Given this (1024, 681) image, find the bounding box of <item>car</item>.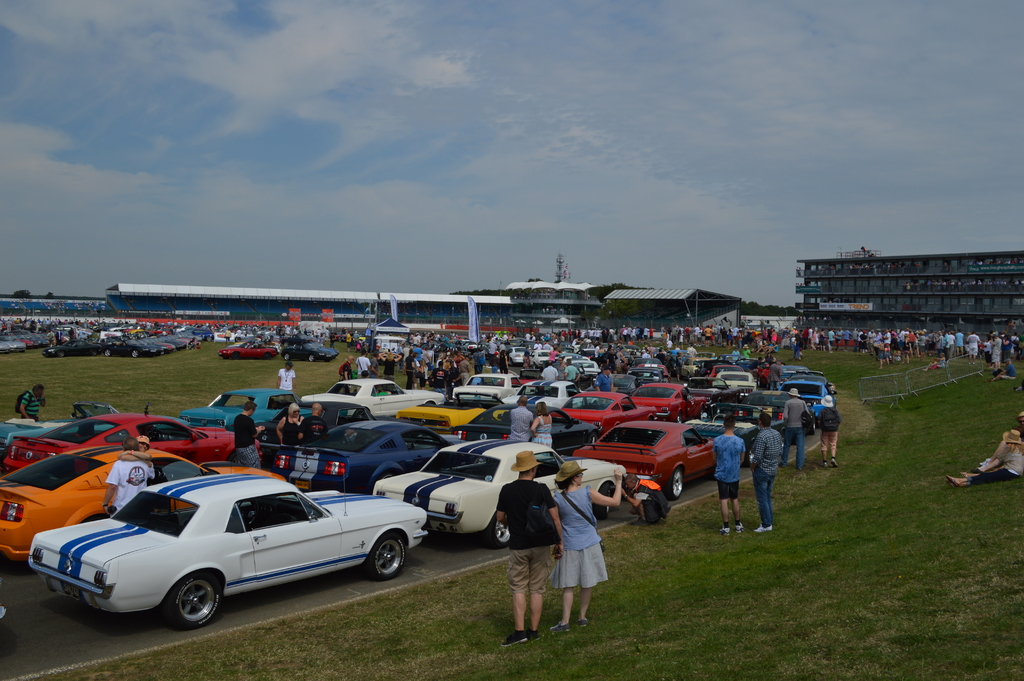
box(436, 368, 535, 411).
